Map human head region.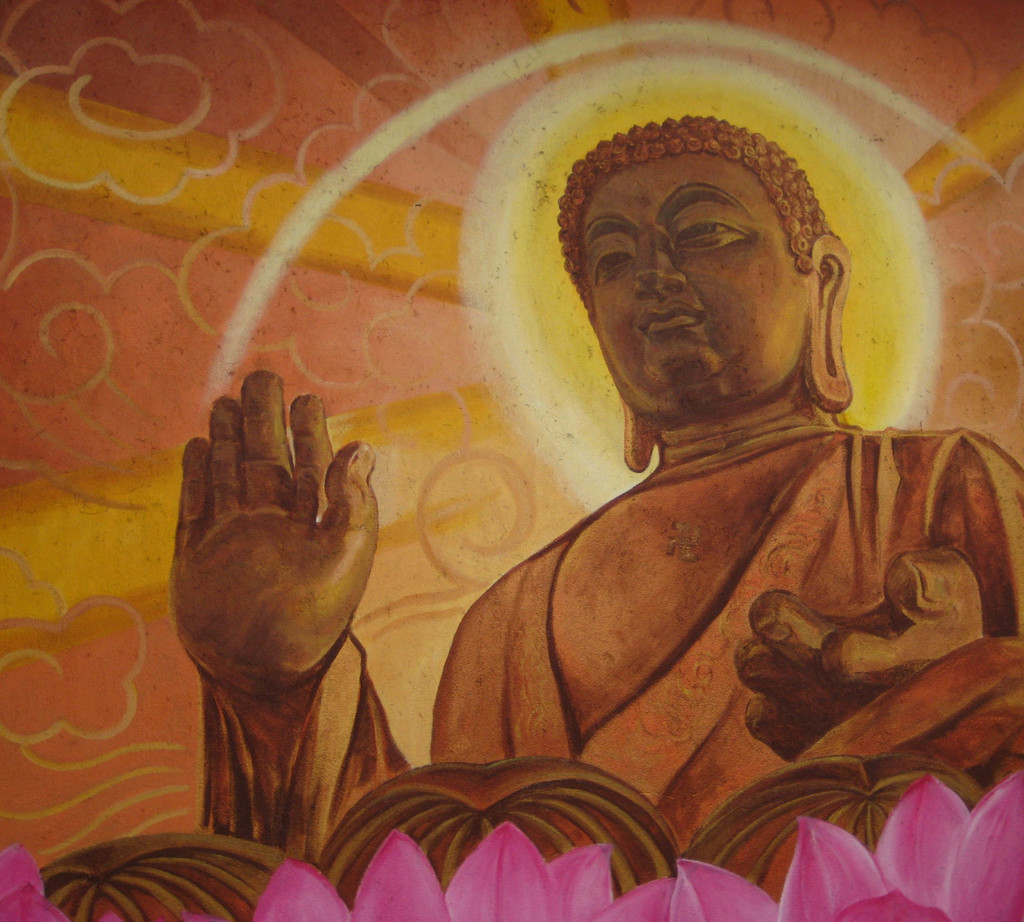
Mapped to l=530, t=127, r=854, b=403.
